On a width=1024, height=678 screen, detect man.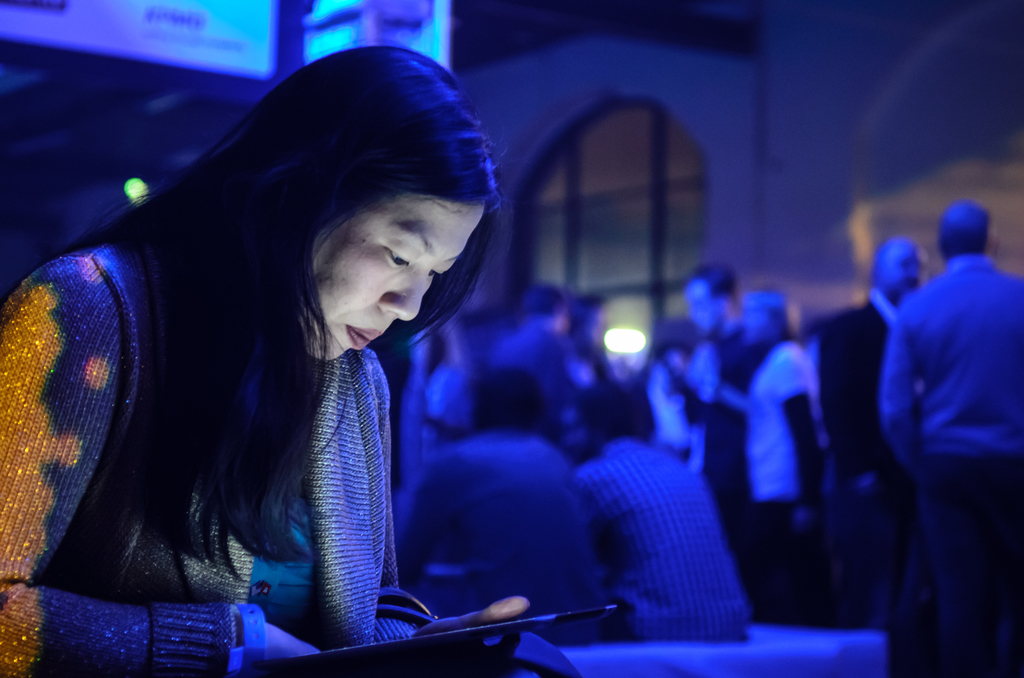
select_region(385, 363, 625, 639).
